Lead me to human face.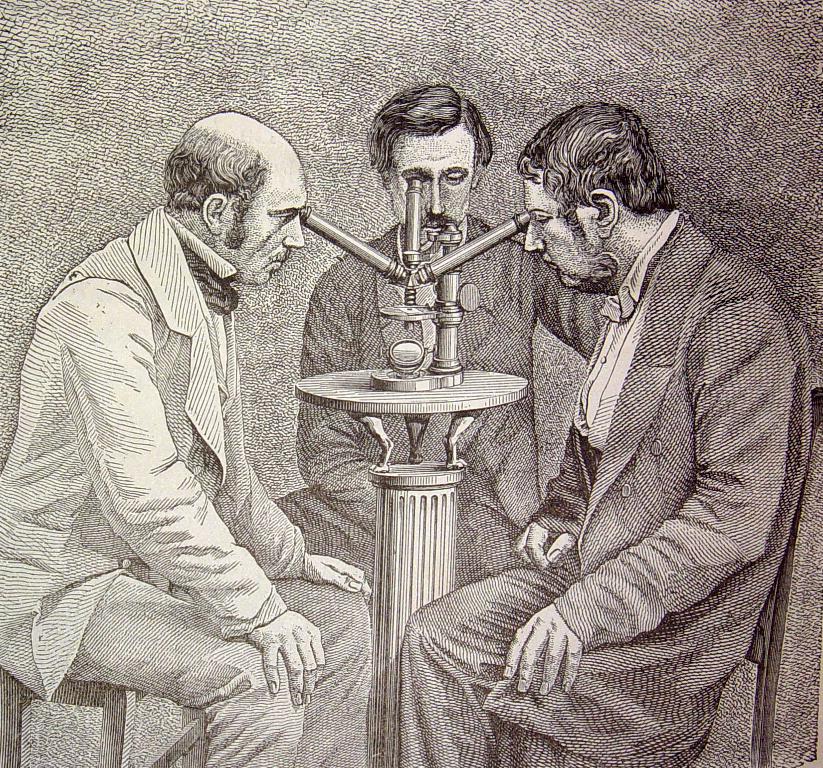
Lead to Rect(387, 133, 471, 241).
